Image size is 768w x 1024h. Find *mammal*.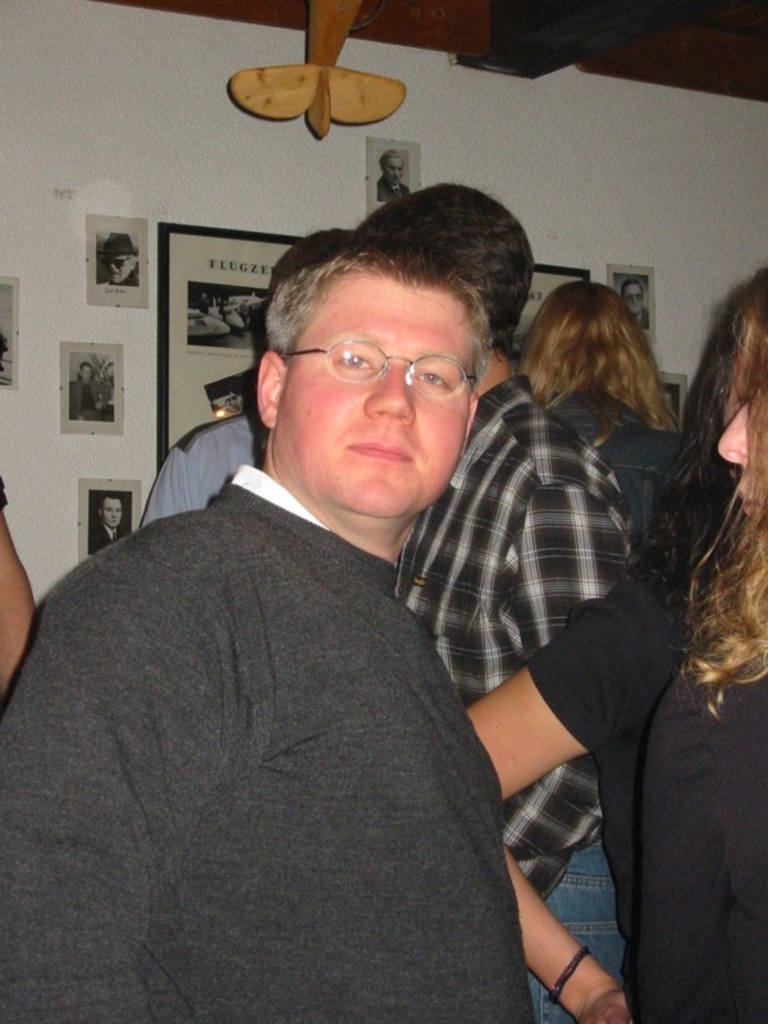
BBox(91, 492, 127, 549).
